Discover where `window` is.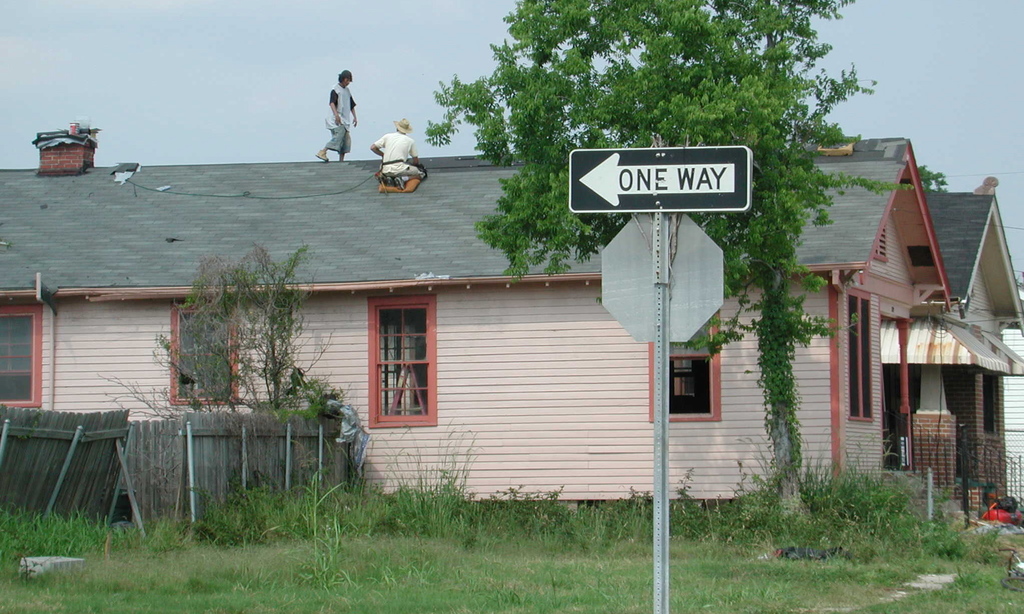
Discovered at (840,298,873,424).
